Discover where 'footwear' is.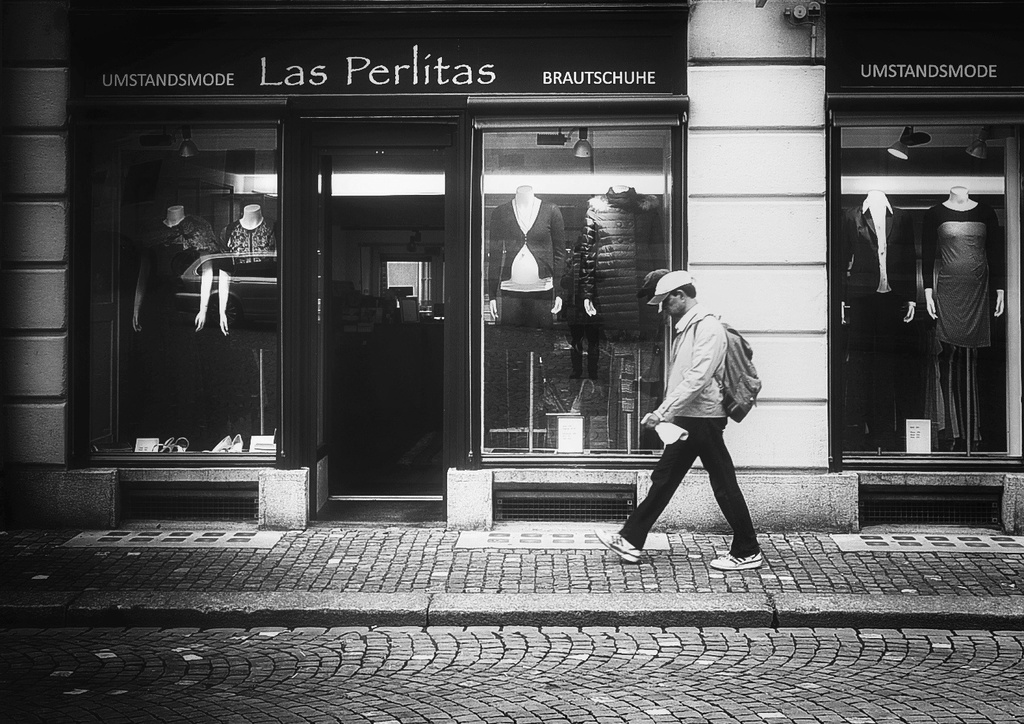
Discovered at x1=707 y1=550 x2=764 y2=572.
